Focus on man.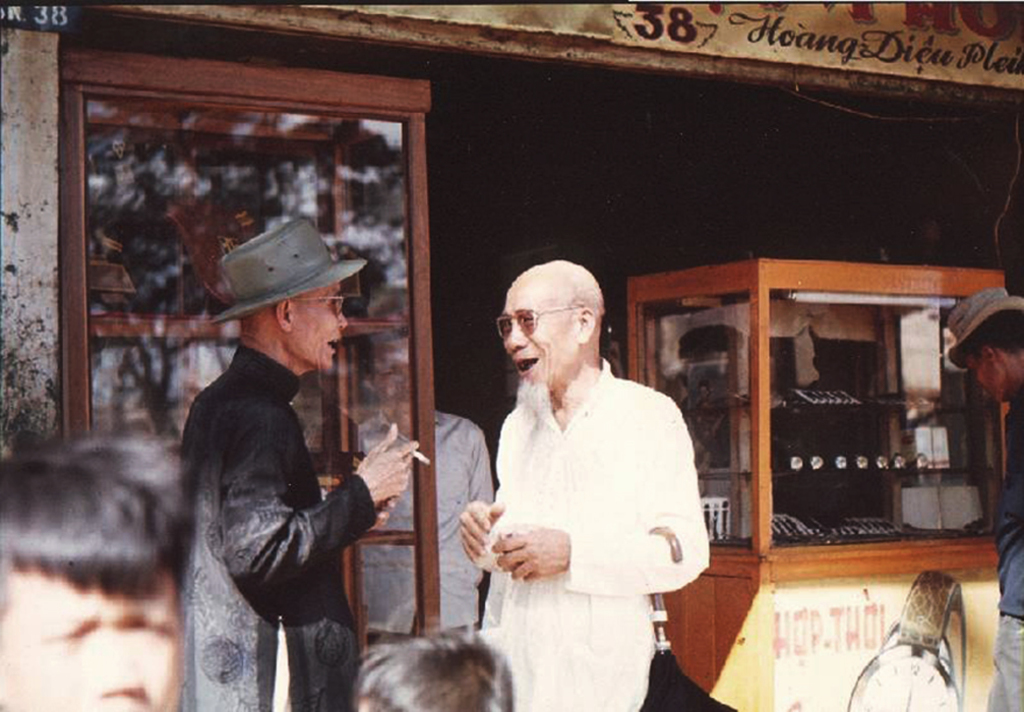
Focused at locate(950, 285, 1023, 711).
